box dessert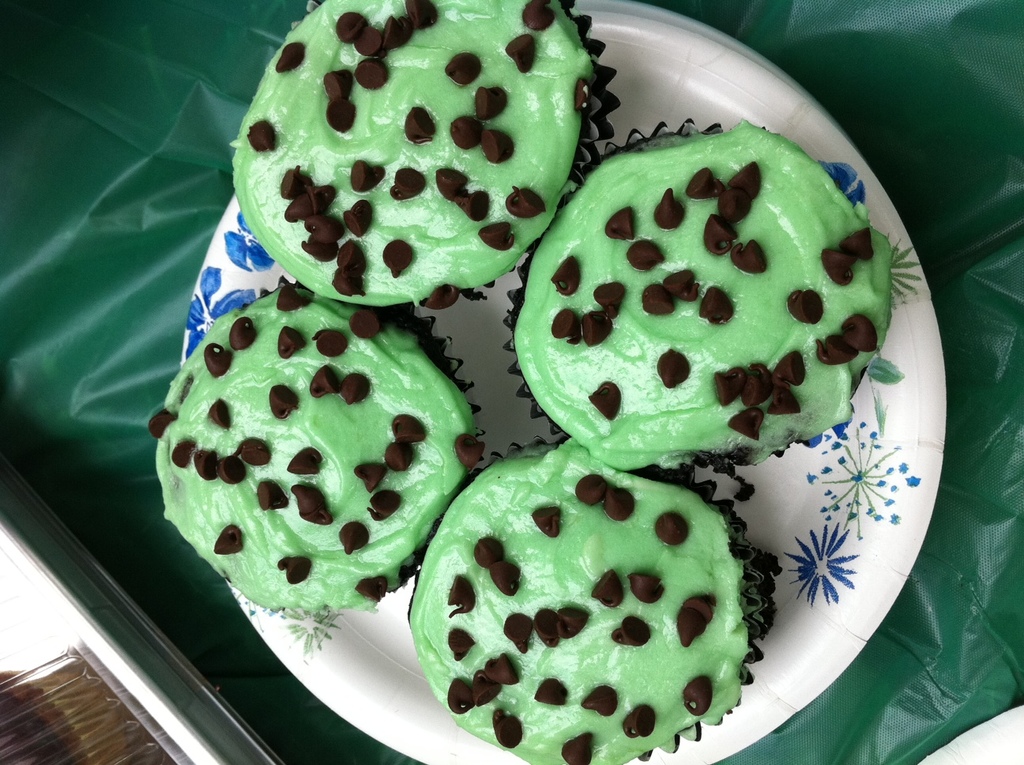
499,127,895,503
